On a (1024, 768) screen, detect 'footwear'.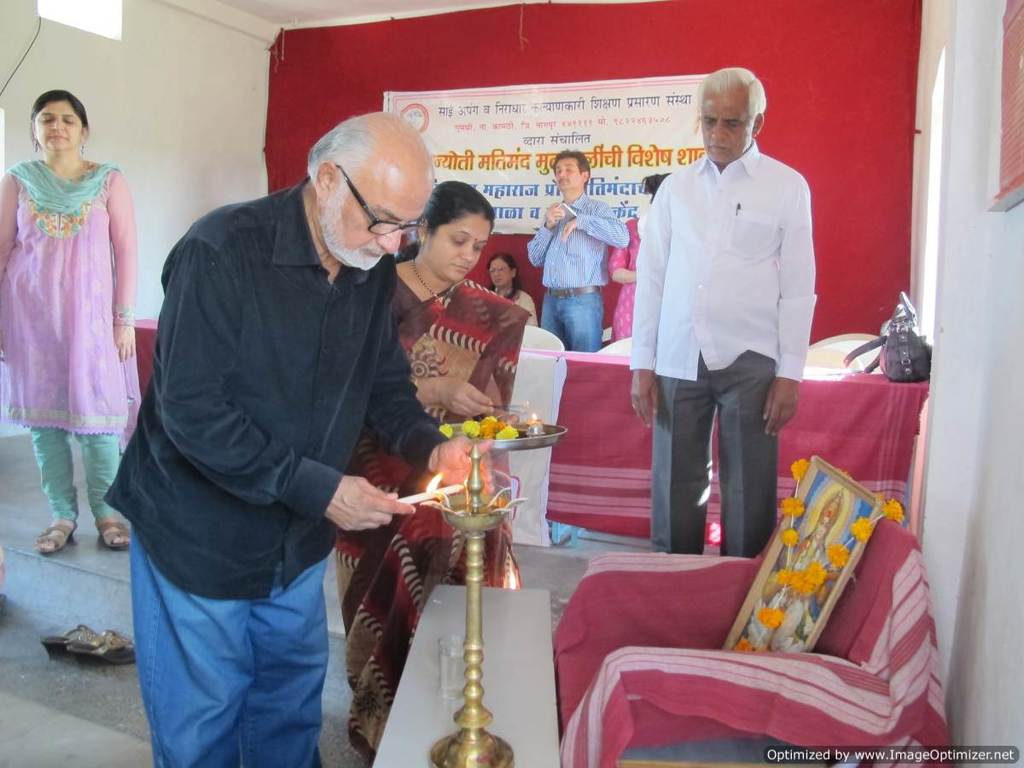
bbox=[44, 626, 99, 652].
